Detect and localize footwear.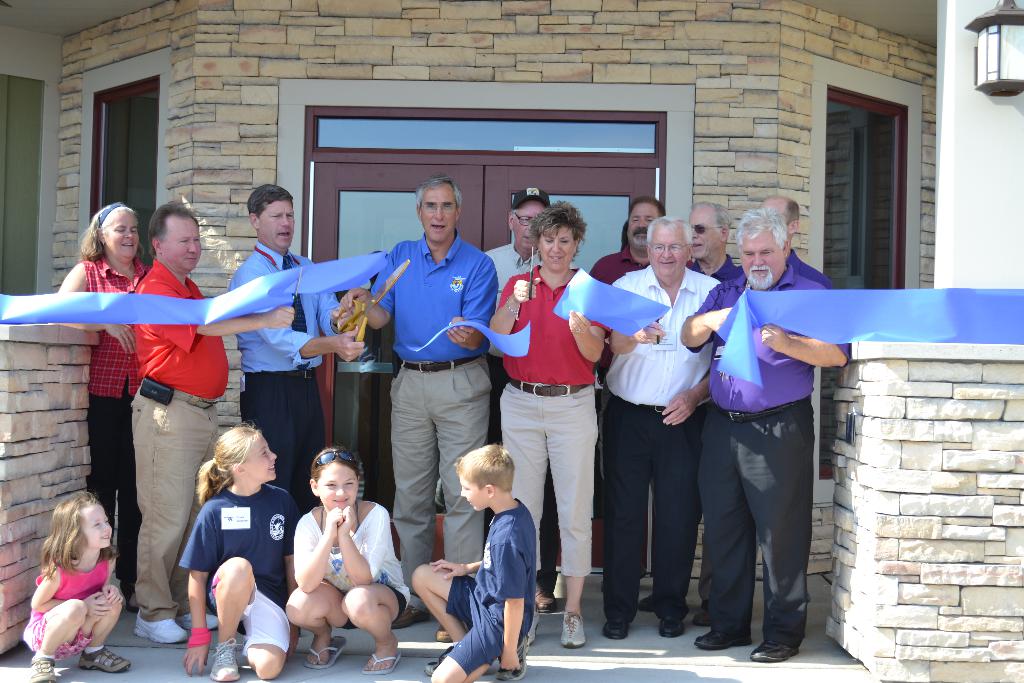
Localized at crop(496, 635, 526, 681).
